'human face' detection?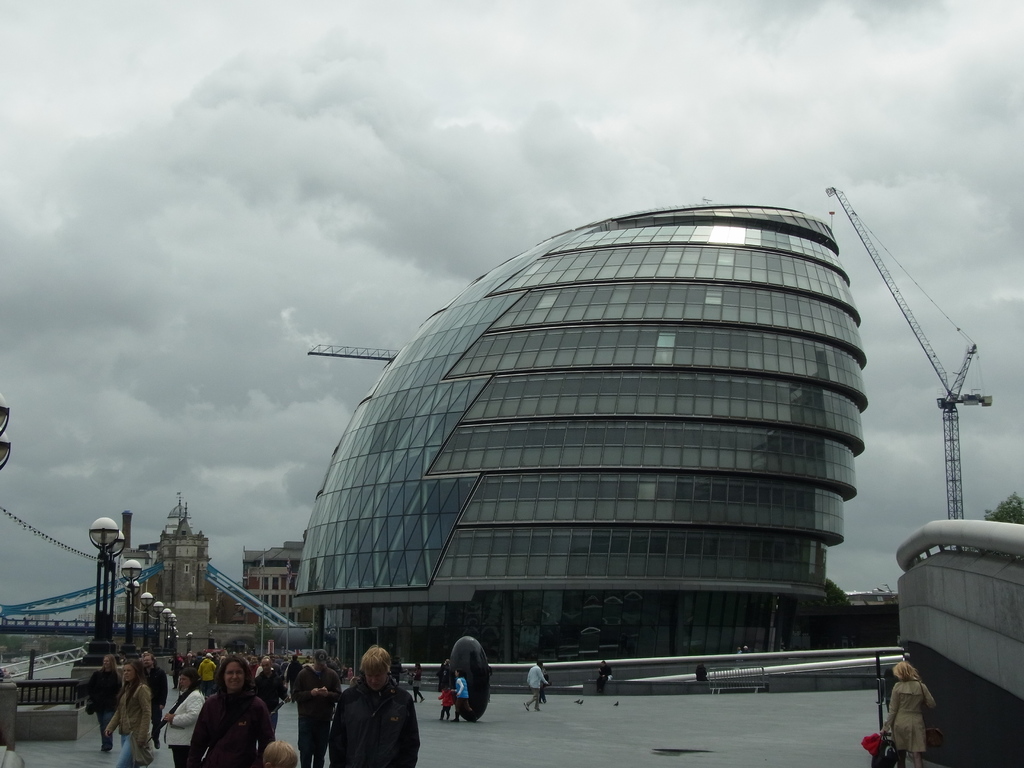
crop(123, 664, 136, 682)
